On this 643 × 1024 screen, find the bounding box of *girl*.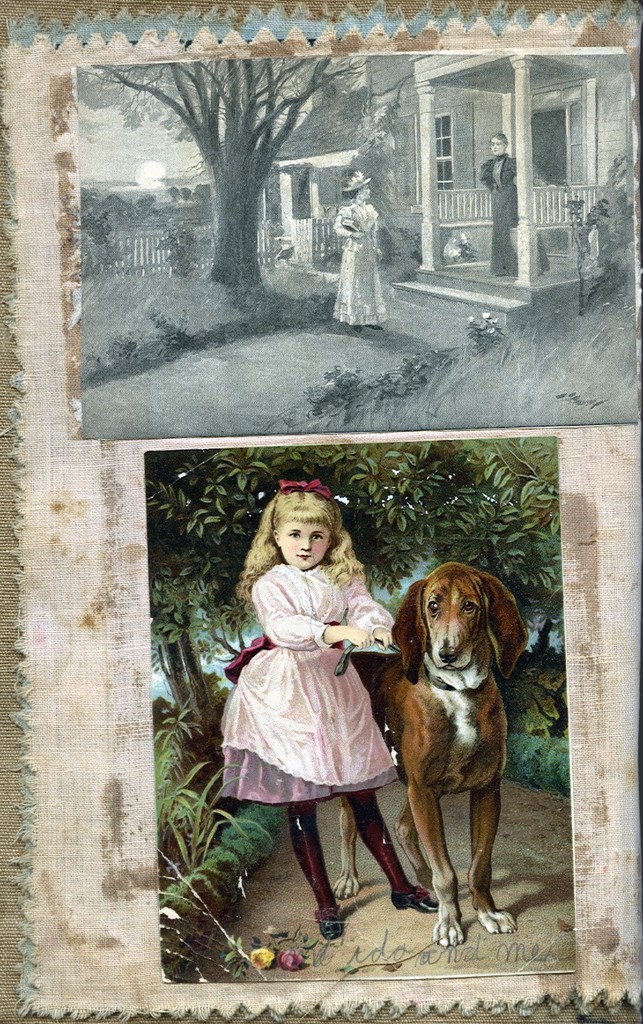
Bounding box: bbox=[220, 477, 439, 938].
